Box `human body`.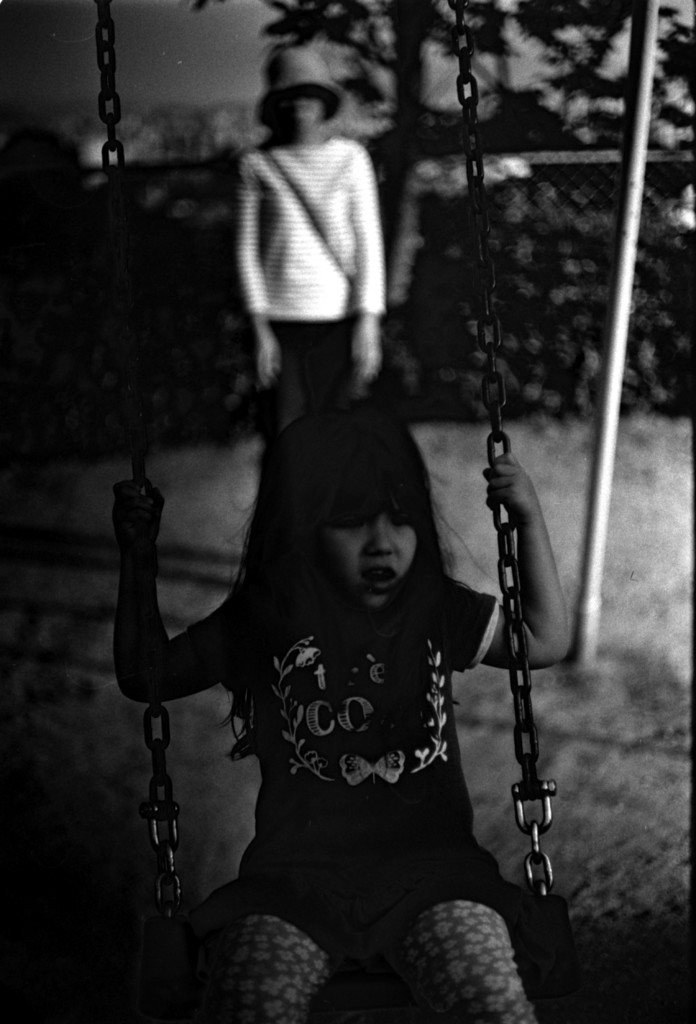
bbox=(237, 49, 384, 432).
